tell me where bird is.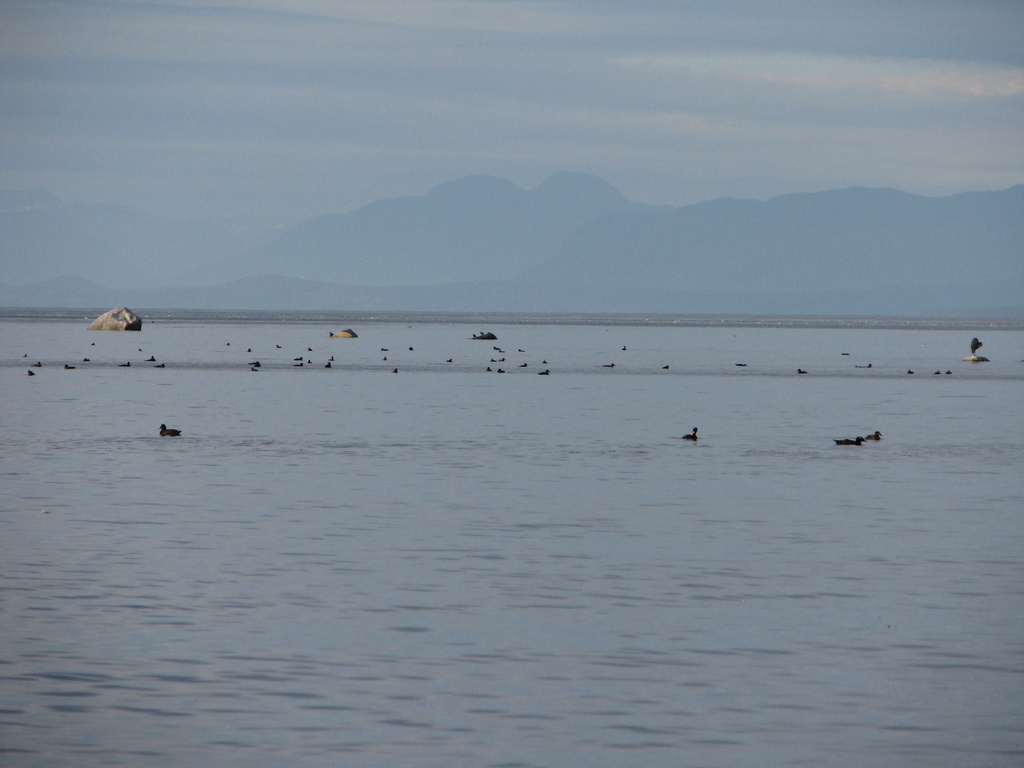
bird is at bbox=[518, 344, 525, 353].
